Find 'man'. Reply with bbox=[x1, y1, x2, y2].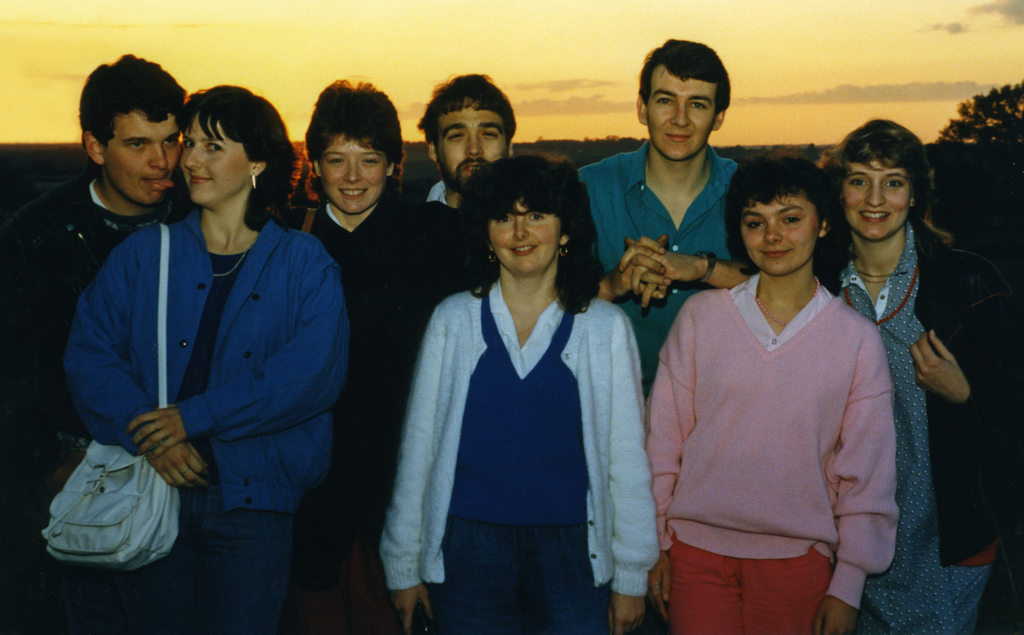
bbox=[420, 67, 520, 213].
